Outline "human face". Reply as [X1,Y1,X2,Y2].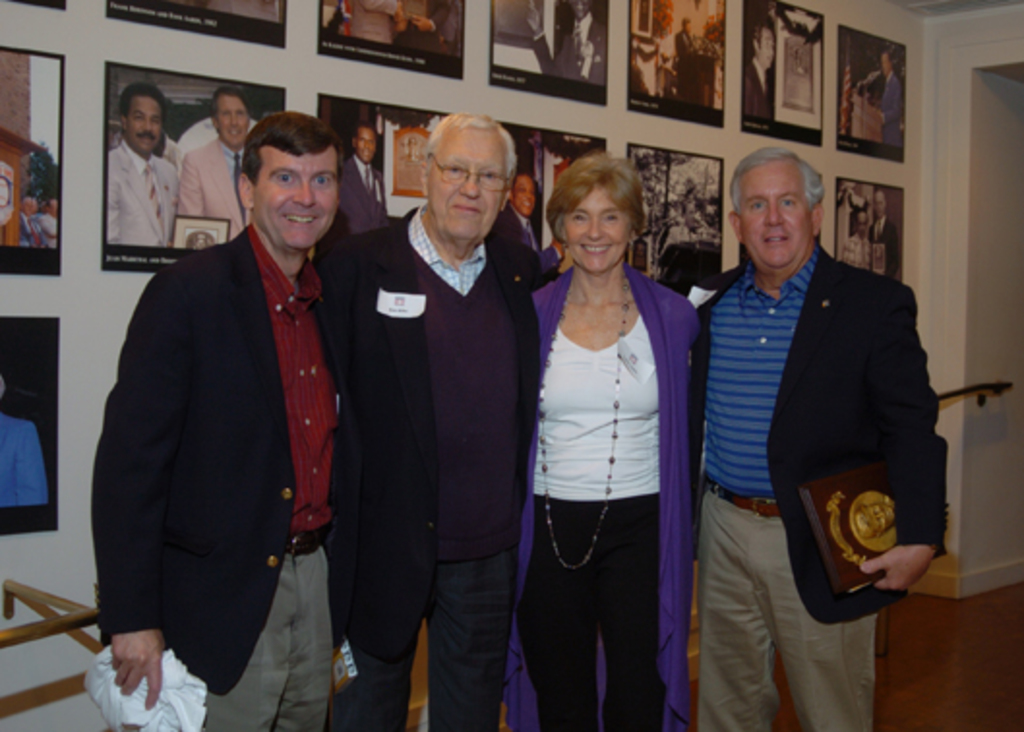
[428,132,503,244].
